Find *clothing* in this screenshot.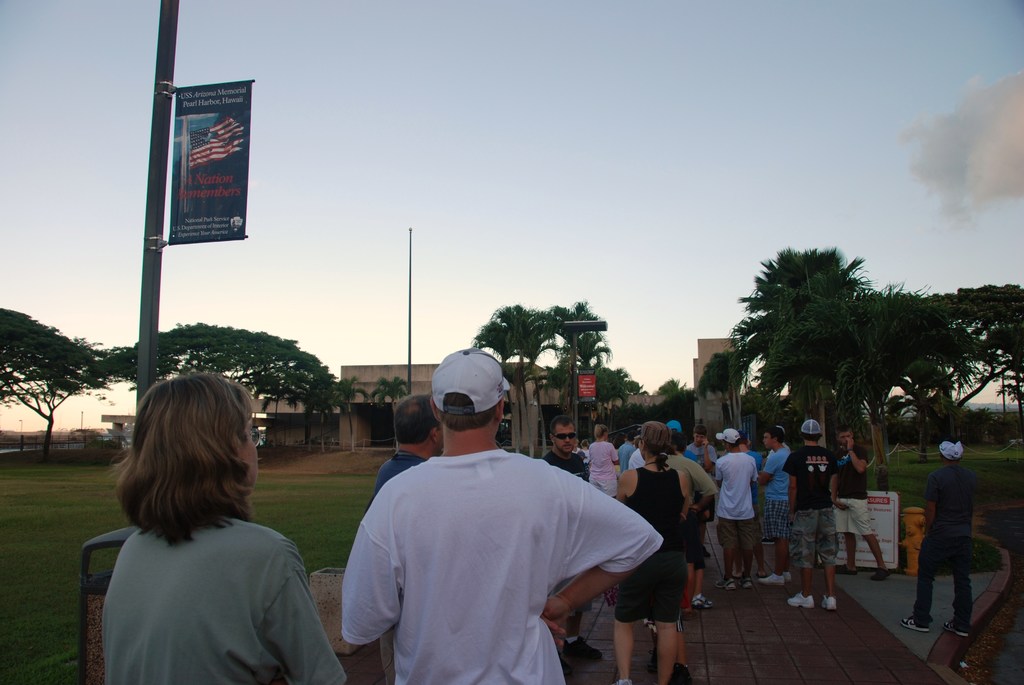
The bounding box for *clothing* is <box>586,438,612,494</box>.
